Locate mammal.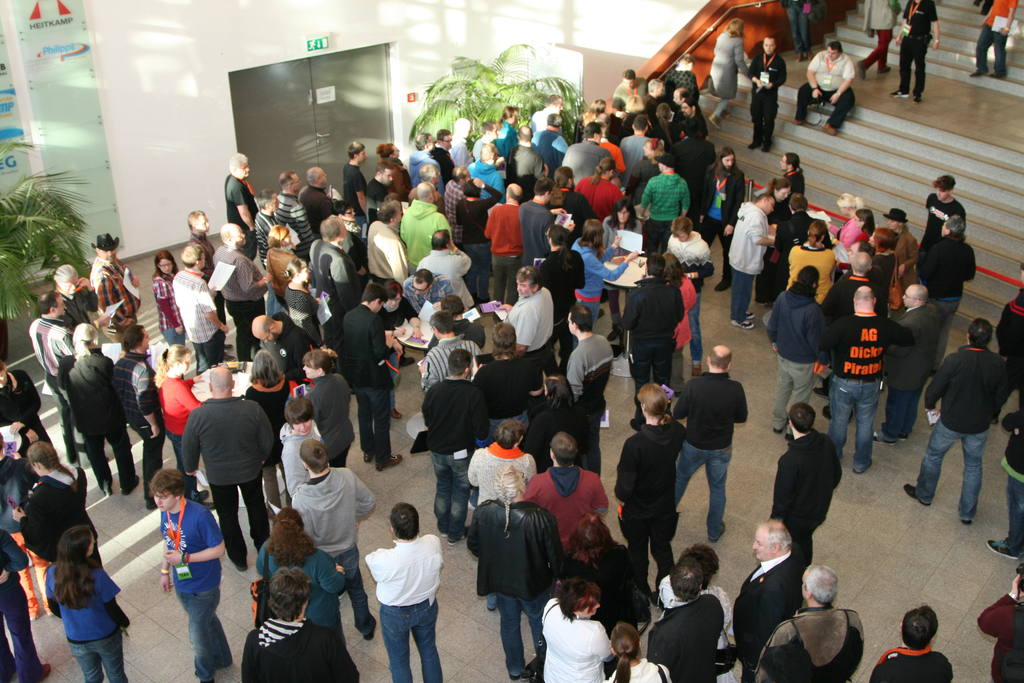
Bounding box: [left=228, top=149, right=260, bottom=261].
